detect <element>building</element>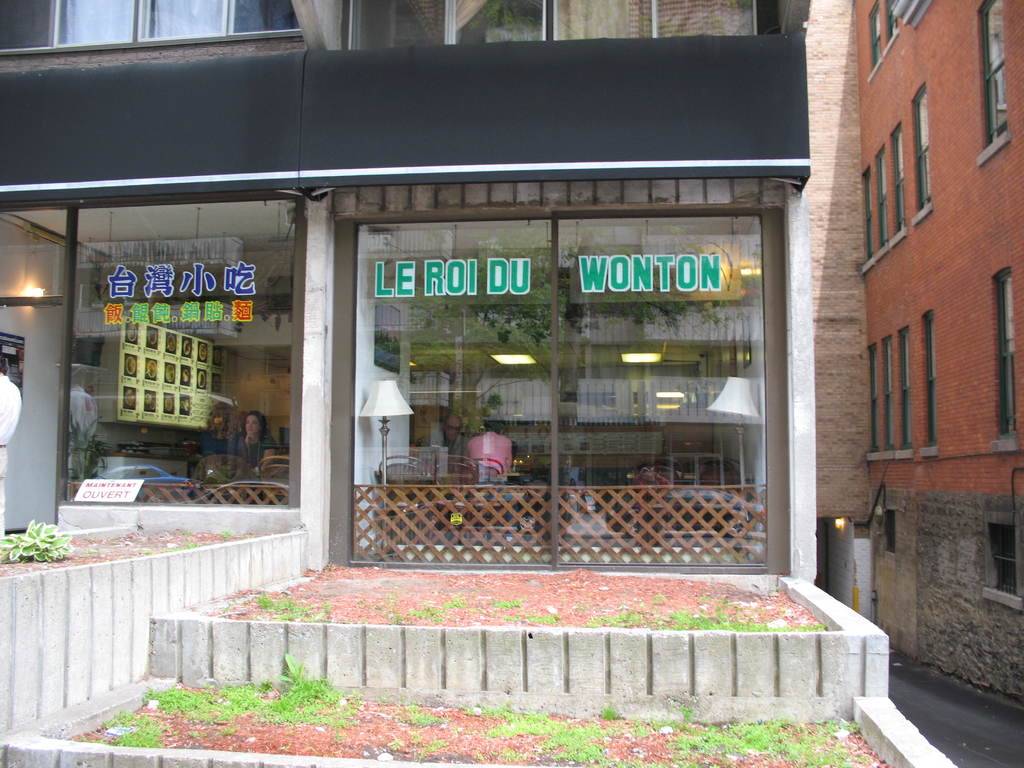
Rect(0, 1, 824, 588)
